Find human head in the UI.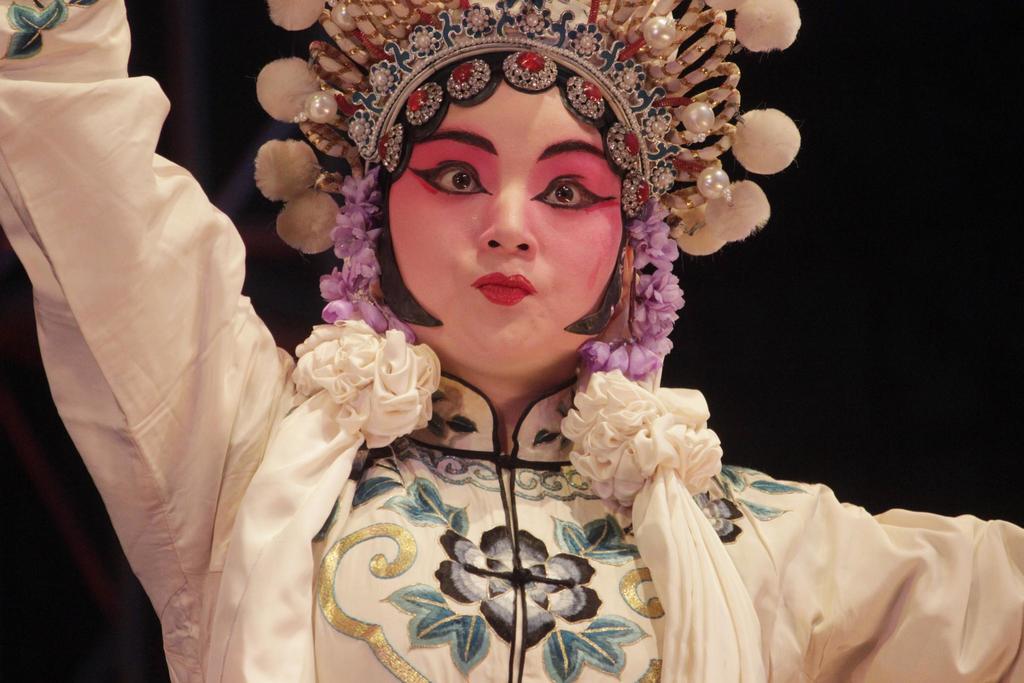
UI element at [336, 26, 675, 366].
